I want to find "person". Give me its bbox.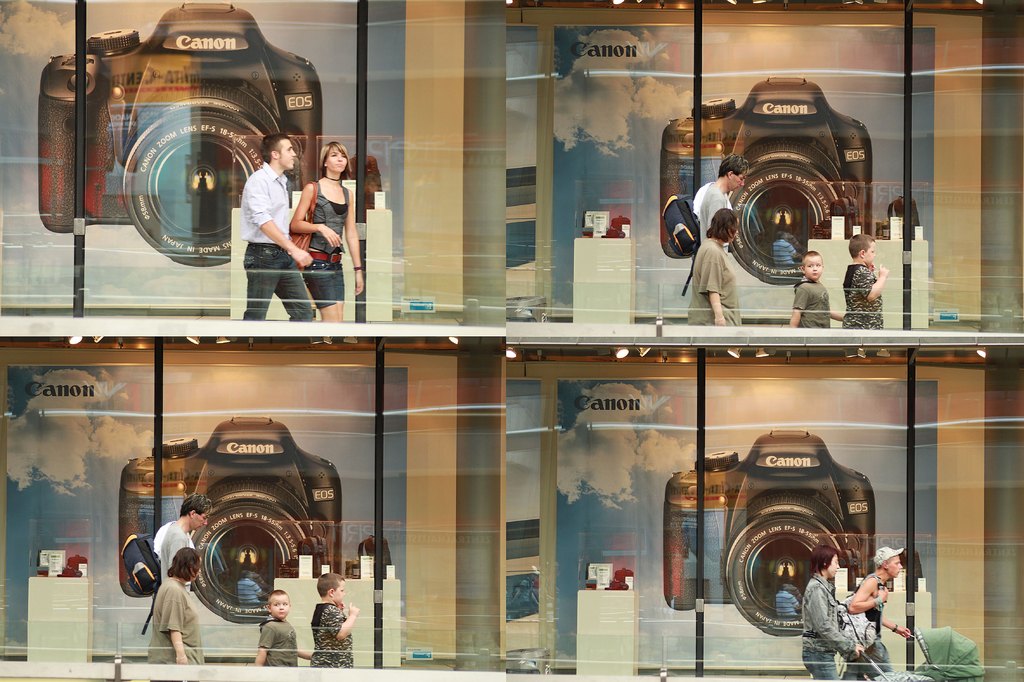
locate(687, 204, 745, 329).
